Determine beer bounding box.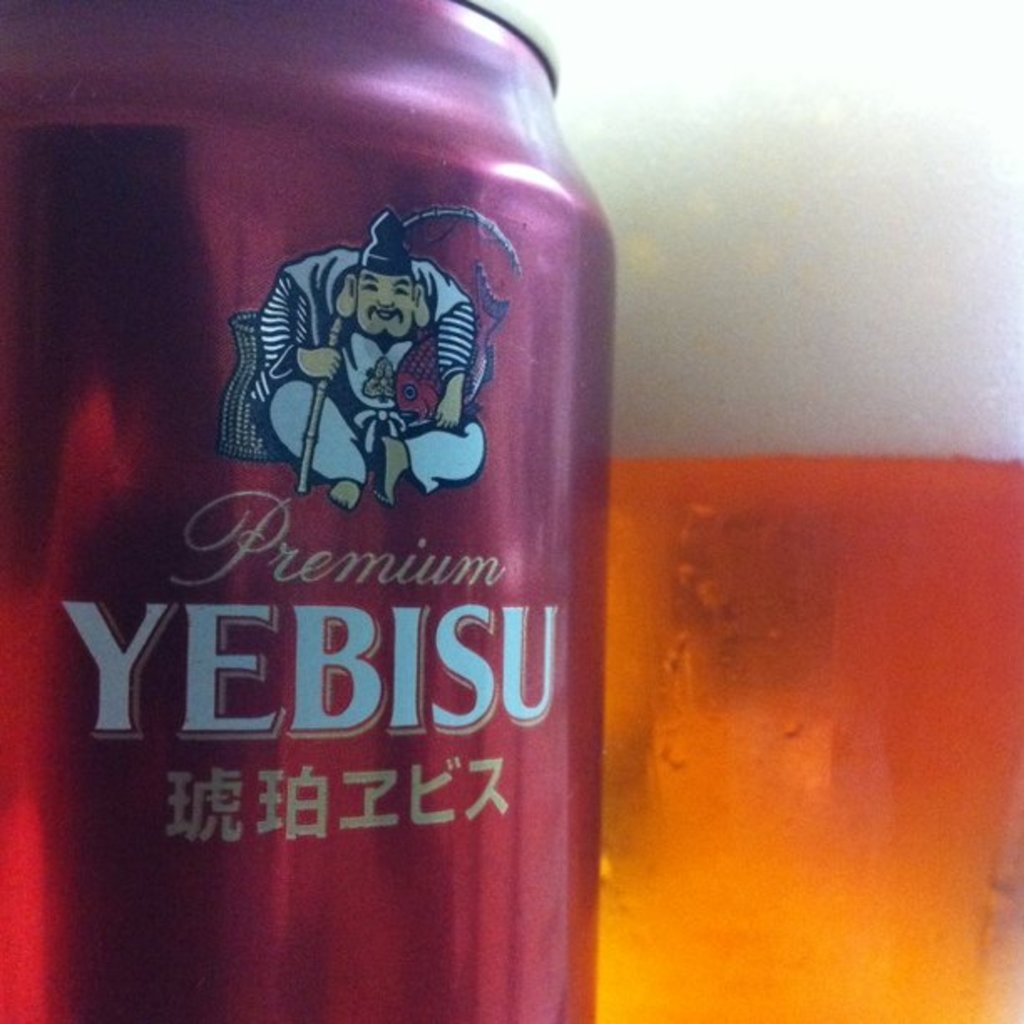
Determined: l=0, t=0, r=617, b=1022.
